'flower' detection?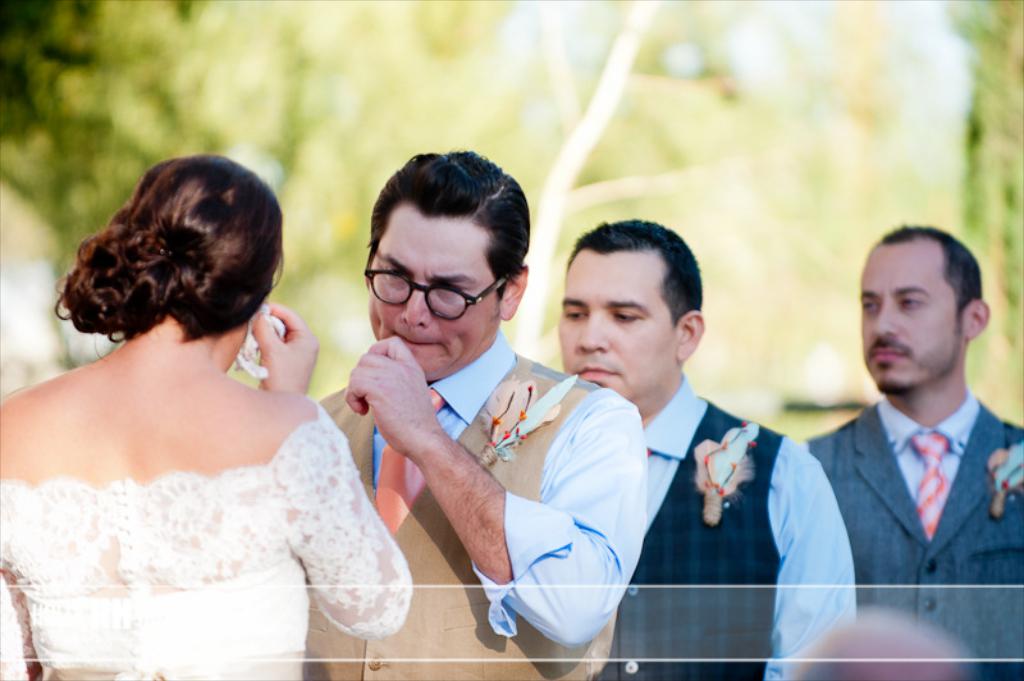
Rect(1004, 484, 1012, 490)
